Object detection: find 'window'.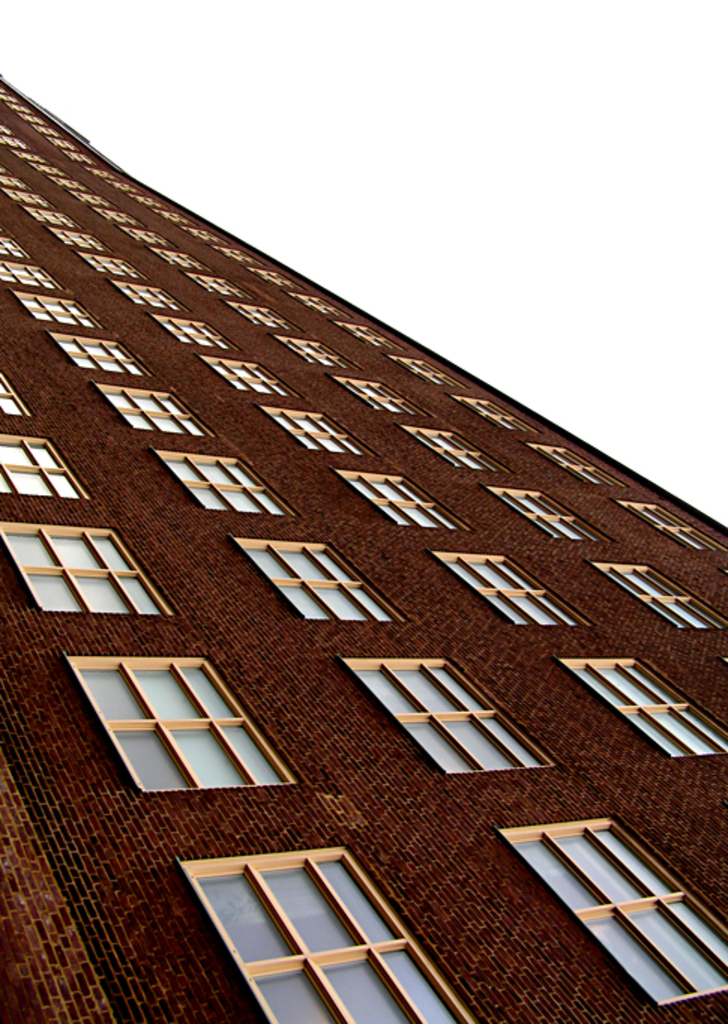
117,287,185,311.
